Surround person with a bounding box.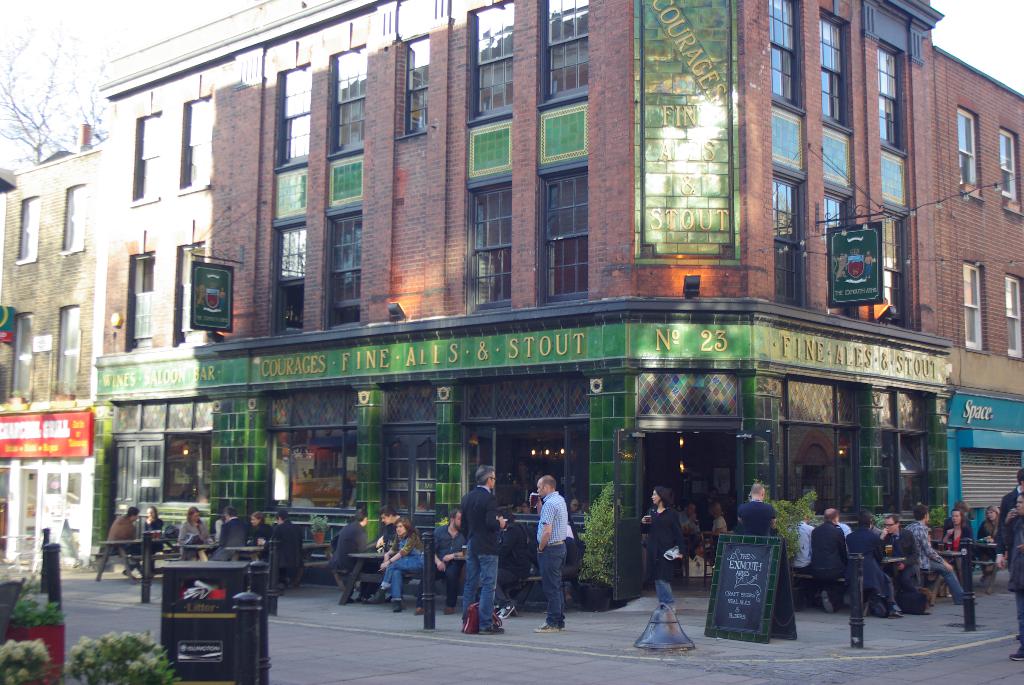
{"x1": 251, "y1": 508, "x2": 271, "y2": 549}.
